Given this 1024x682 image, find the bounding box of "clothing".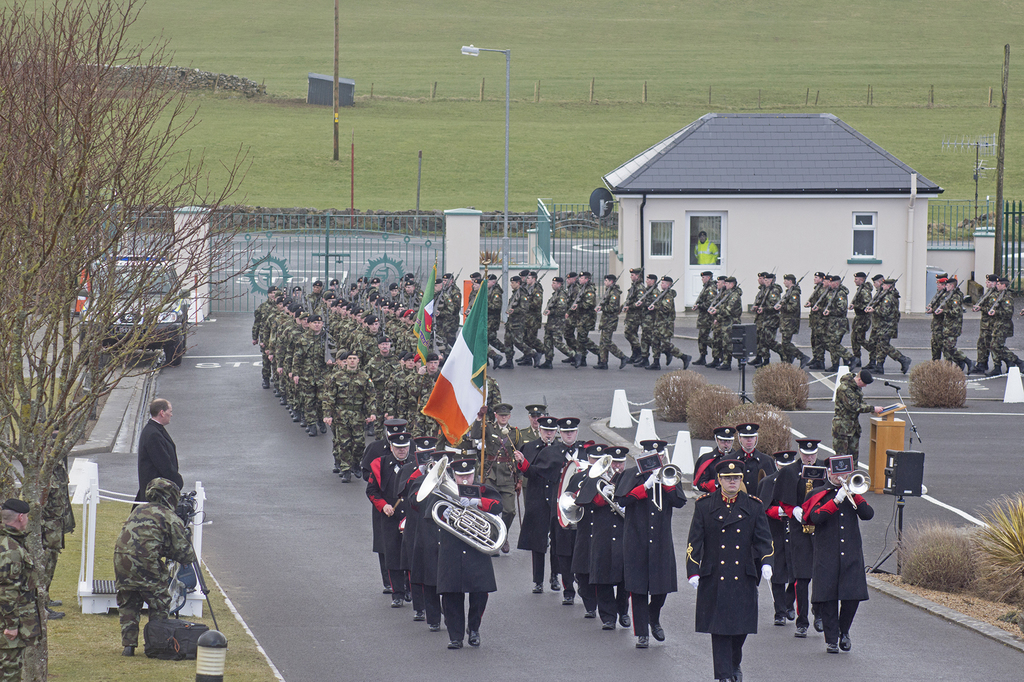
bbox(872, 283, 906, 369).
